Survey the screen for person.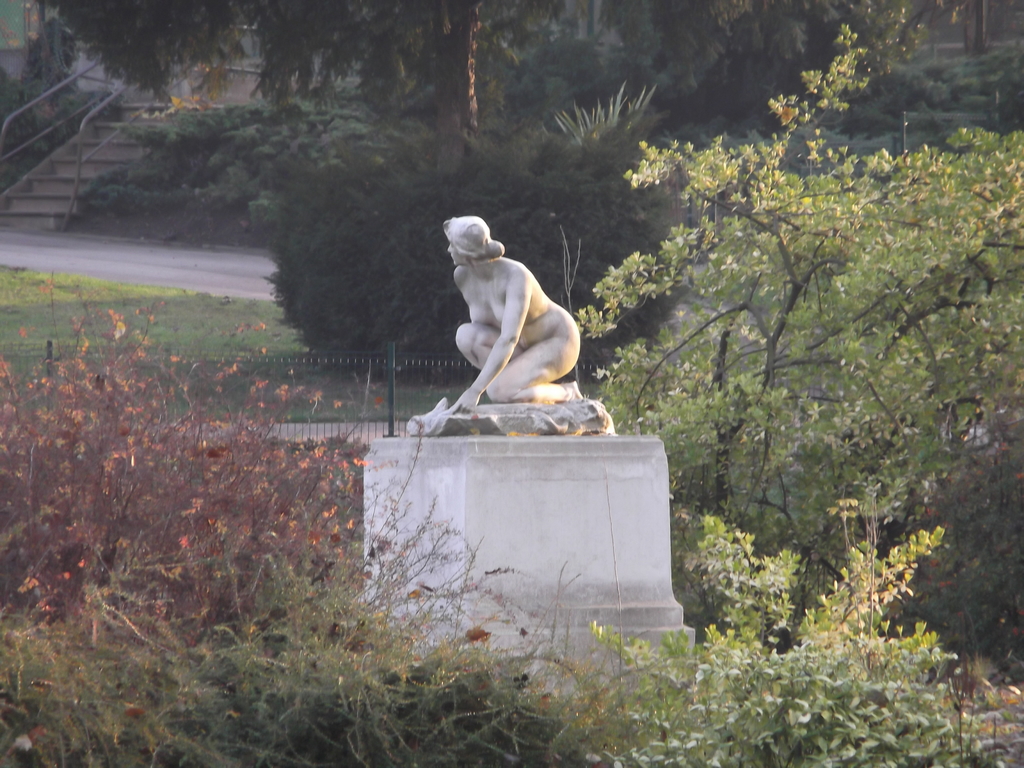
Survey found: [439, 218, 584, 413].
